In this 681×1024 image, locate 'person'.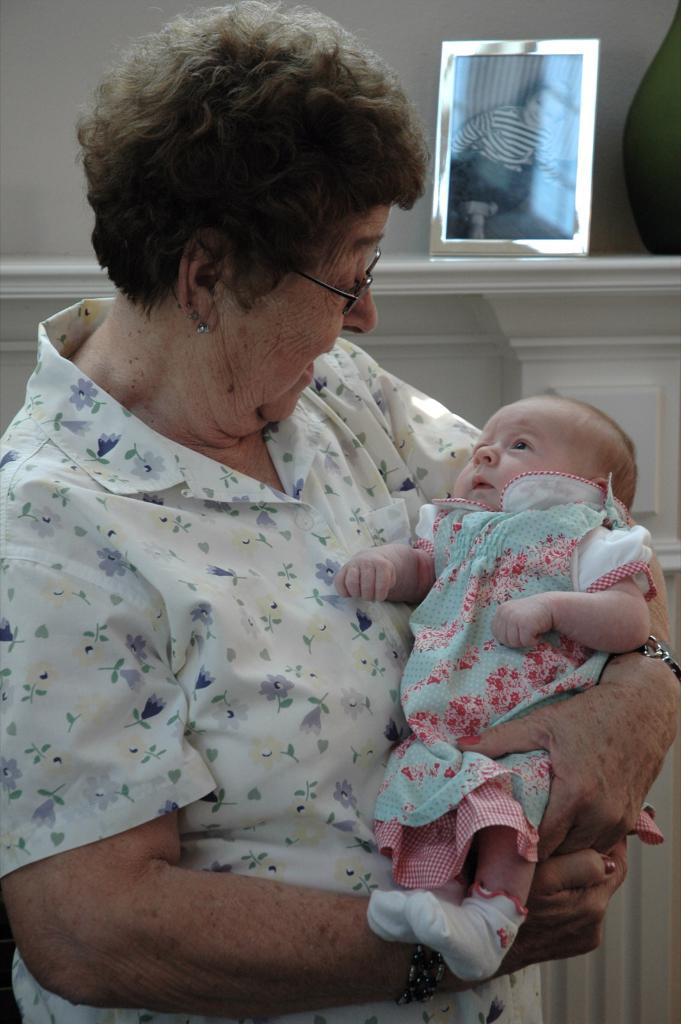
Bounding box: x1=0 y1=0 x2=680 y2=1023.
